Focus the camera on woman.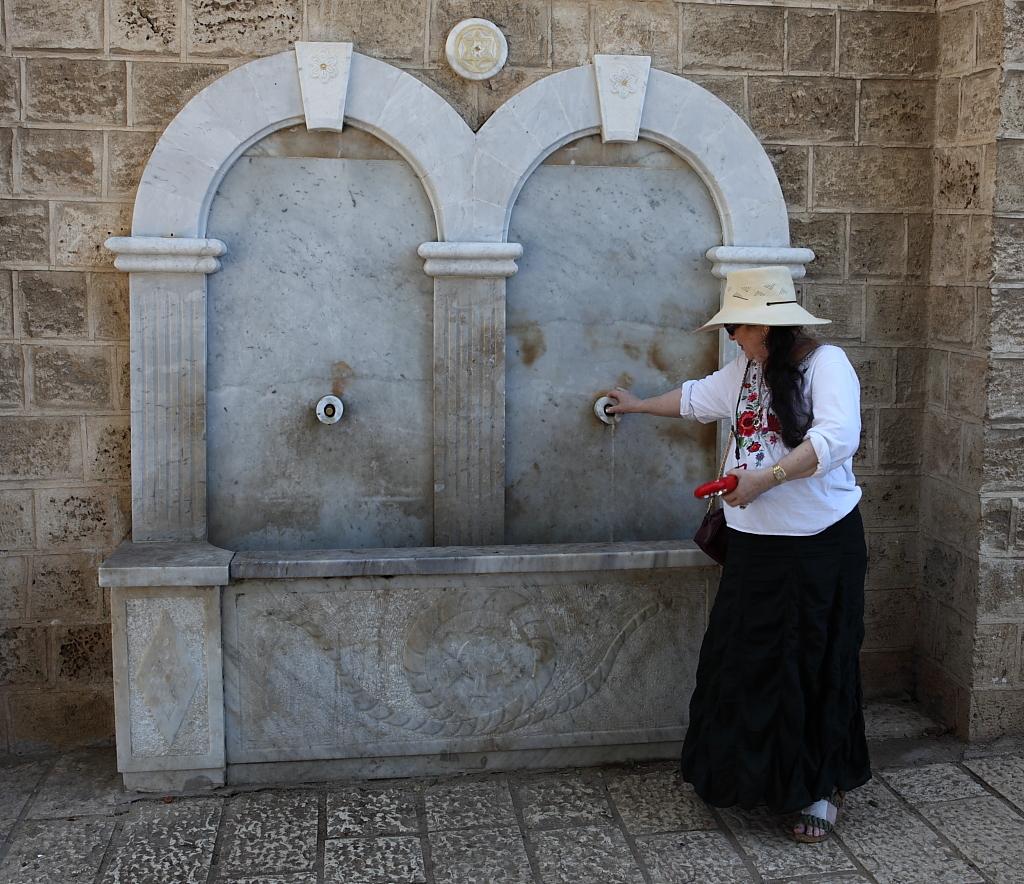
Focus region: (645, 213, 886, 866).
